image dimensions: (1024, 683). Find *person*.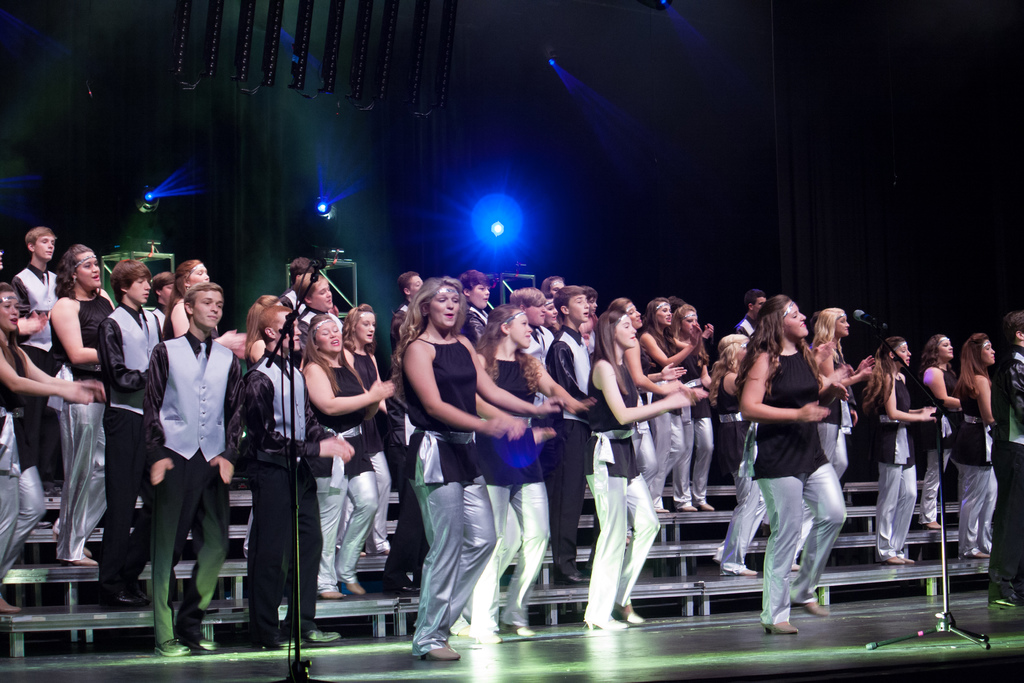
(left=506, top=290, right=566, bottom=375).
